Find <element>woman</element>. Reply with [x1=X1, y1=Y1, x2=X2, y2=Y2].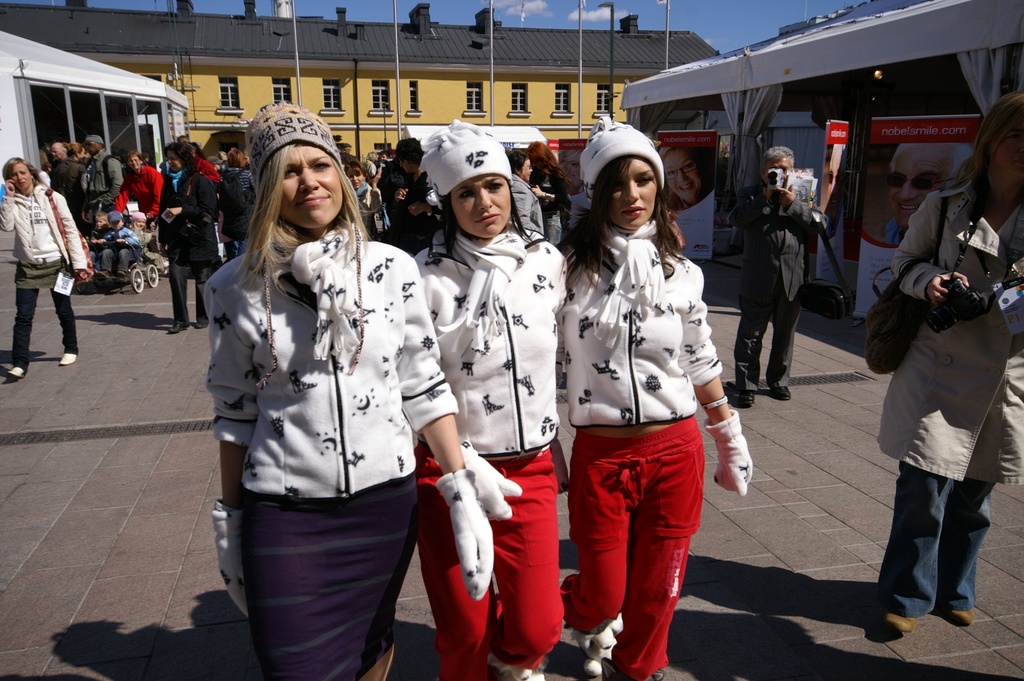
[x1=660, y1=143, x2=715, y2=213].
